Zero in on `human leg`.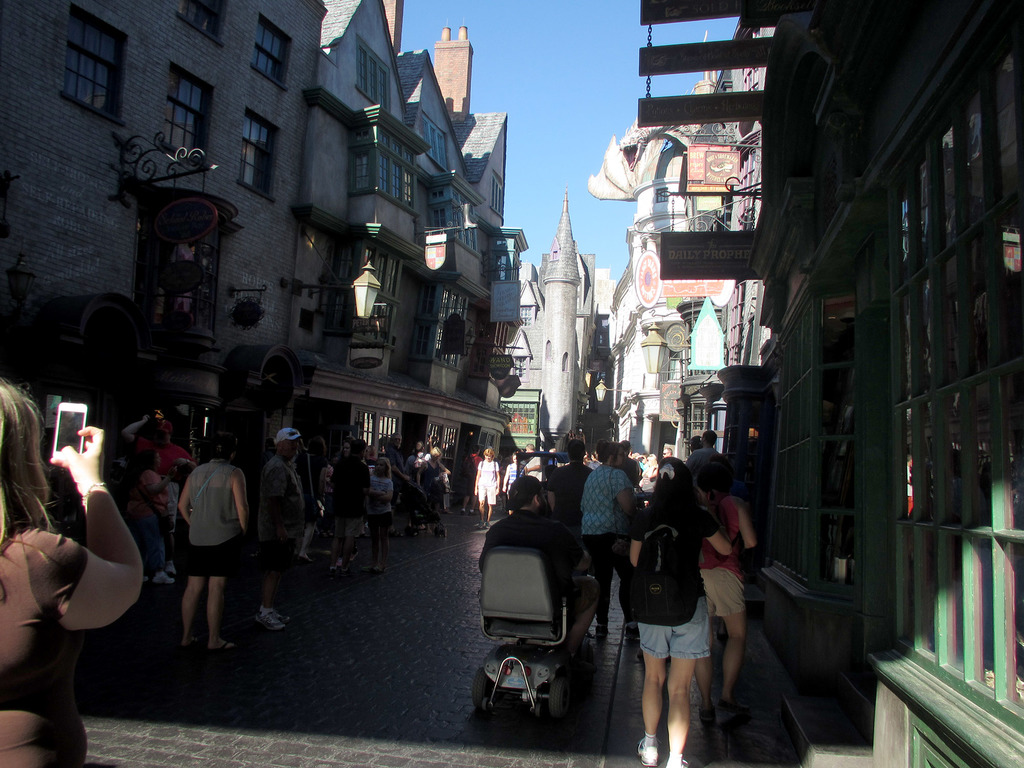
Zeroed in: 614 543 632 582.
